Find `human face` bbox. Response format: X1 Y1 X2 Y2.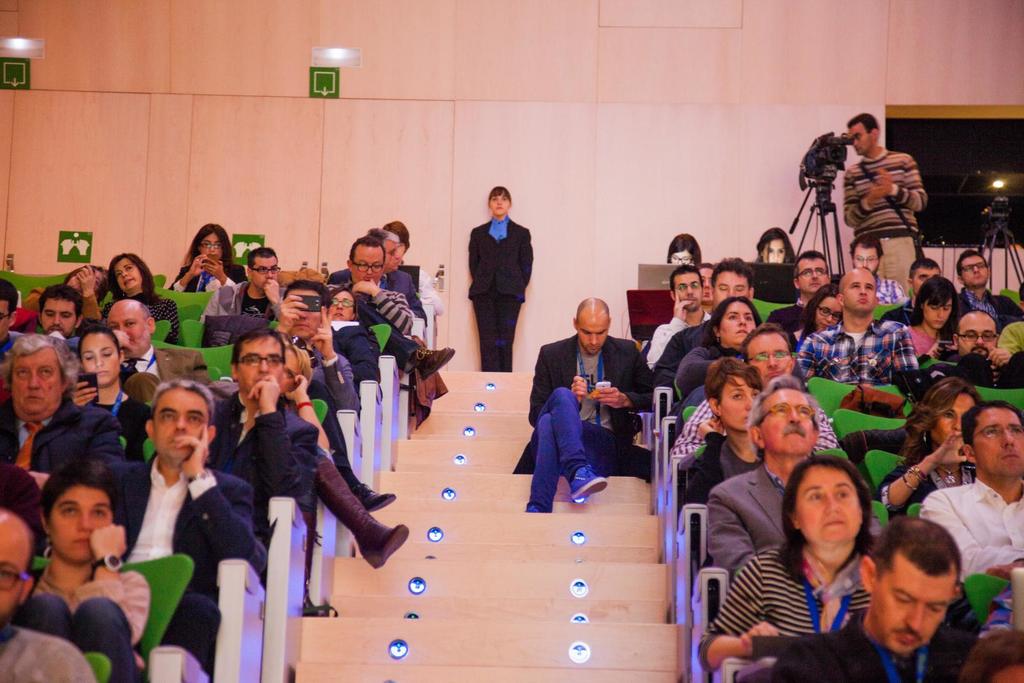
12 344 68 421.
